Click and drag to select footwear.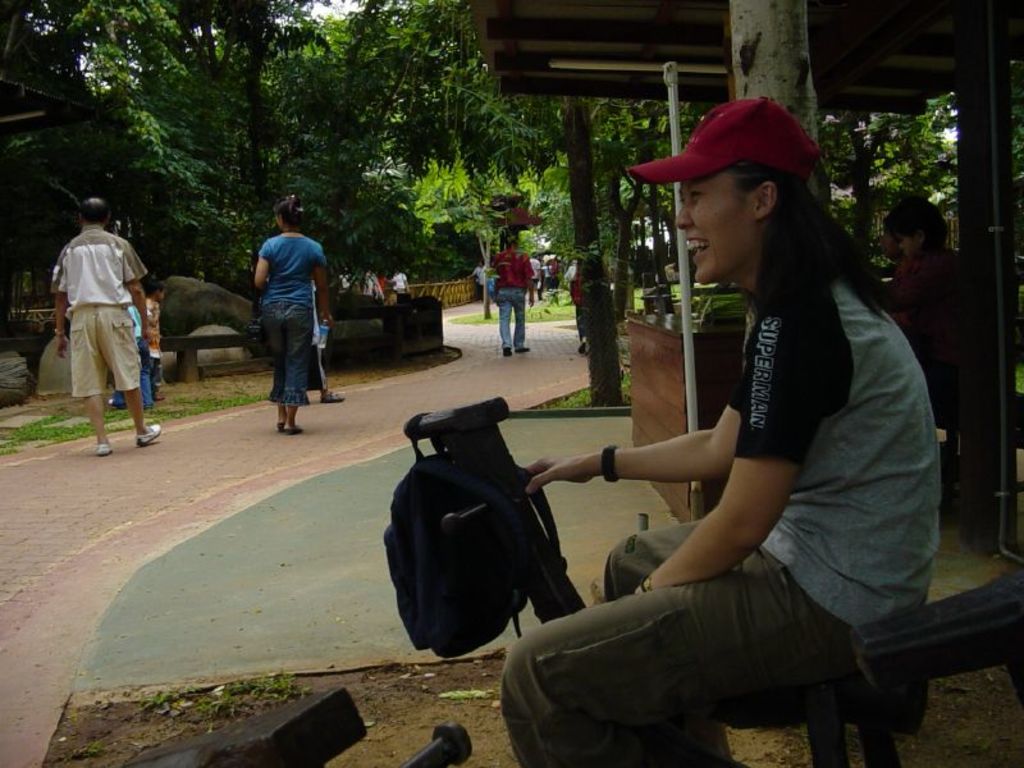
Selection: bbox=(93, 442, 123, 457).
